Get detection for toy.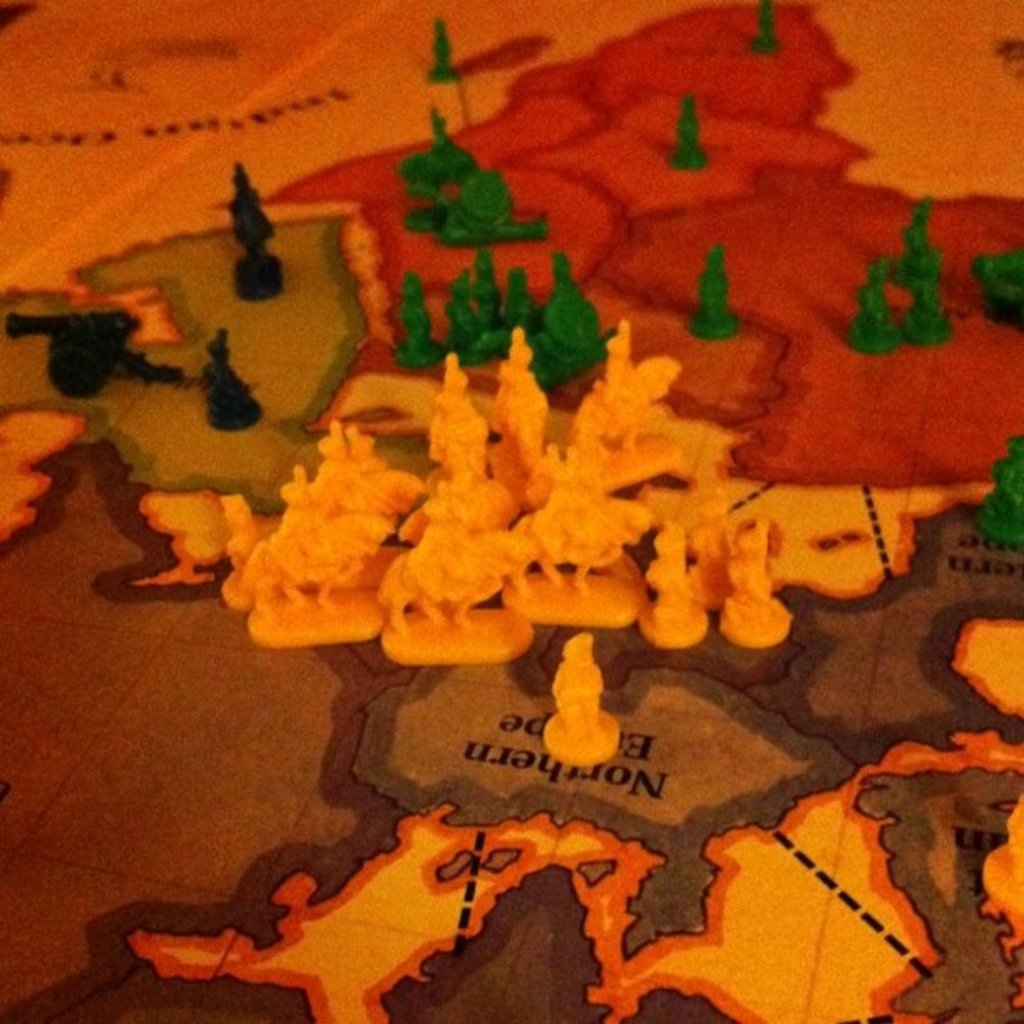
Detection: region(228, 157, 279, 305).
